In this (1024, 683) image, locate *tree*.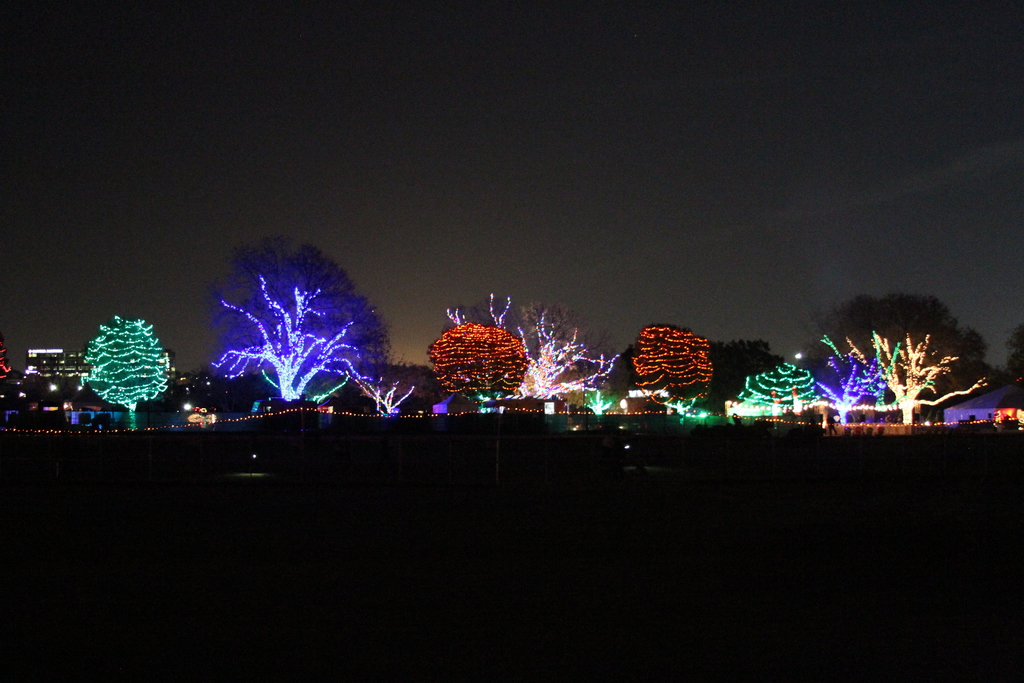
Bounding box: box(429, 324, 530, 413).
